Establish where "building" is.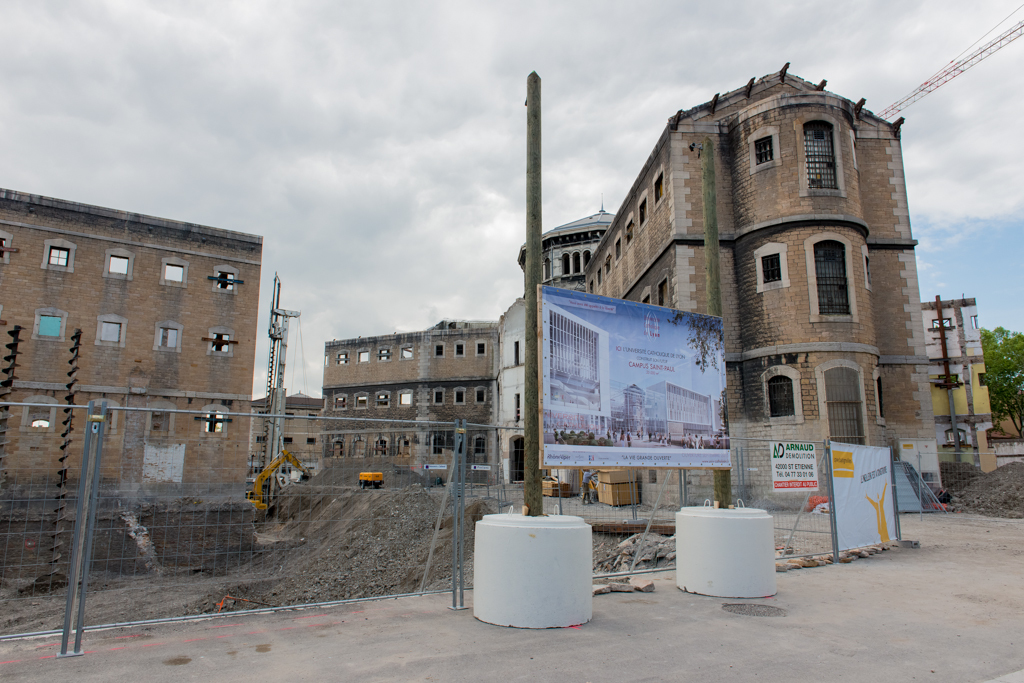
Established at bbox(515, 206, 613, 283).
